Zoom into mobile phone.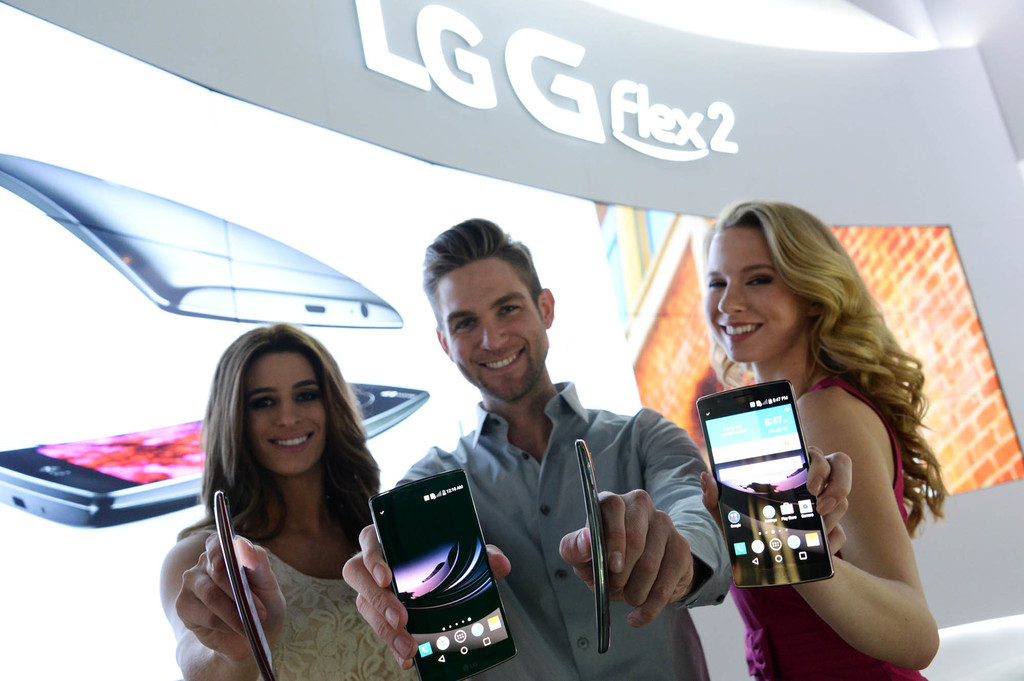
Zoom target: [left=0, top=374, right=432, bottom=525].
